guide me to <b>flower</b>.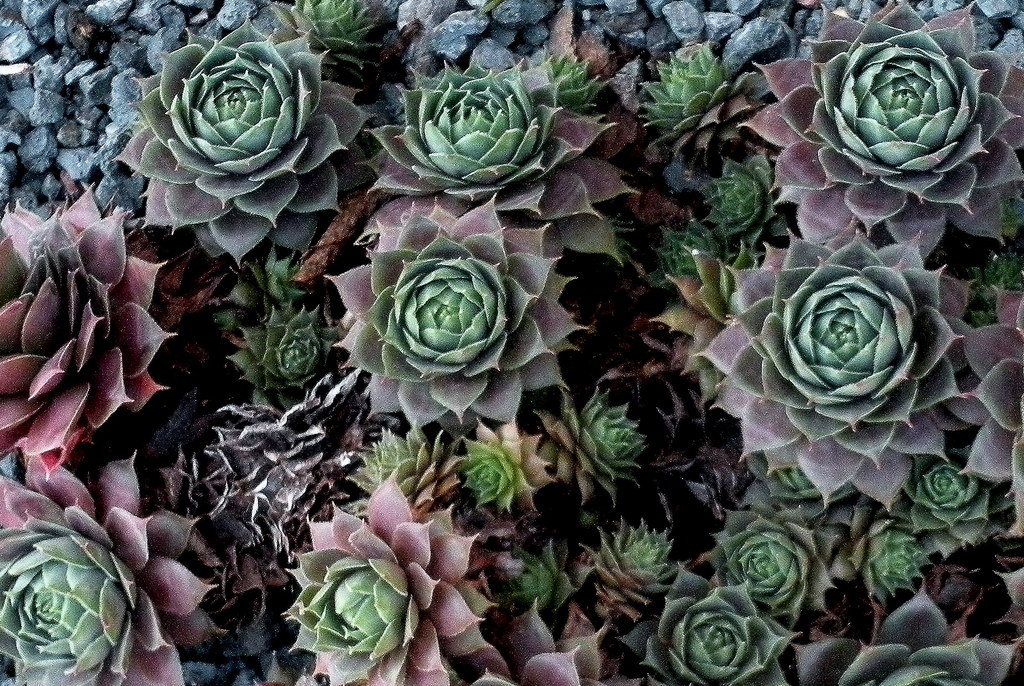
Guidance: detection(696, 232, 979, 503).
